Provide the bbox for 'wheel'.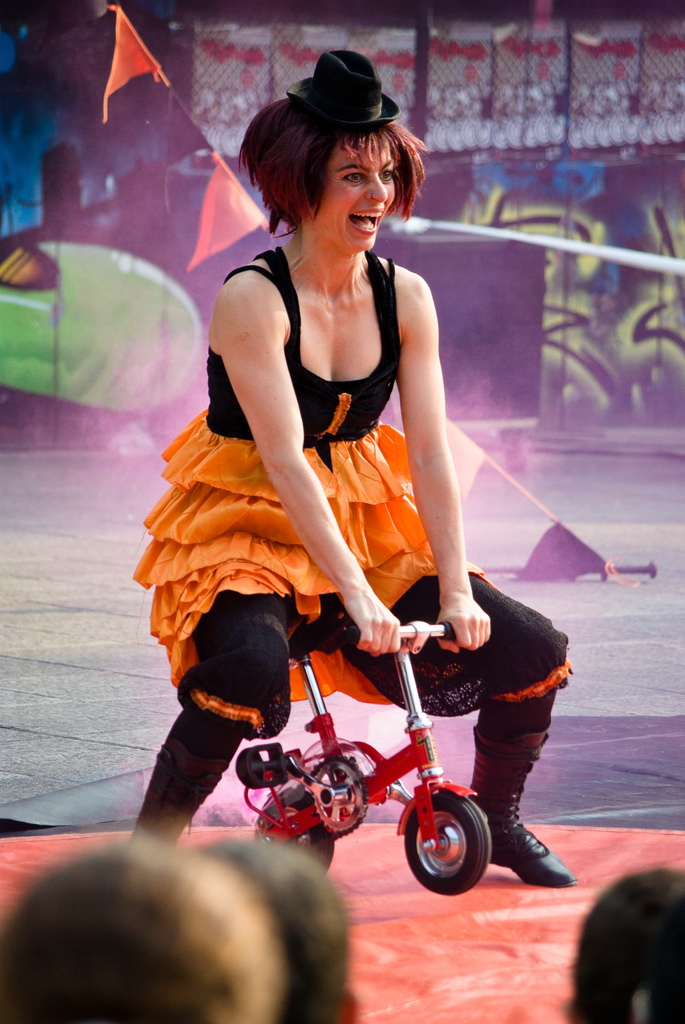
{"left": 257, "top": 790, "right": 334, "bottom": 870}.
